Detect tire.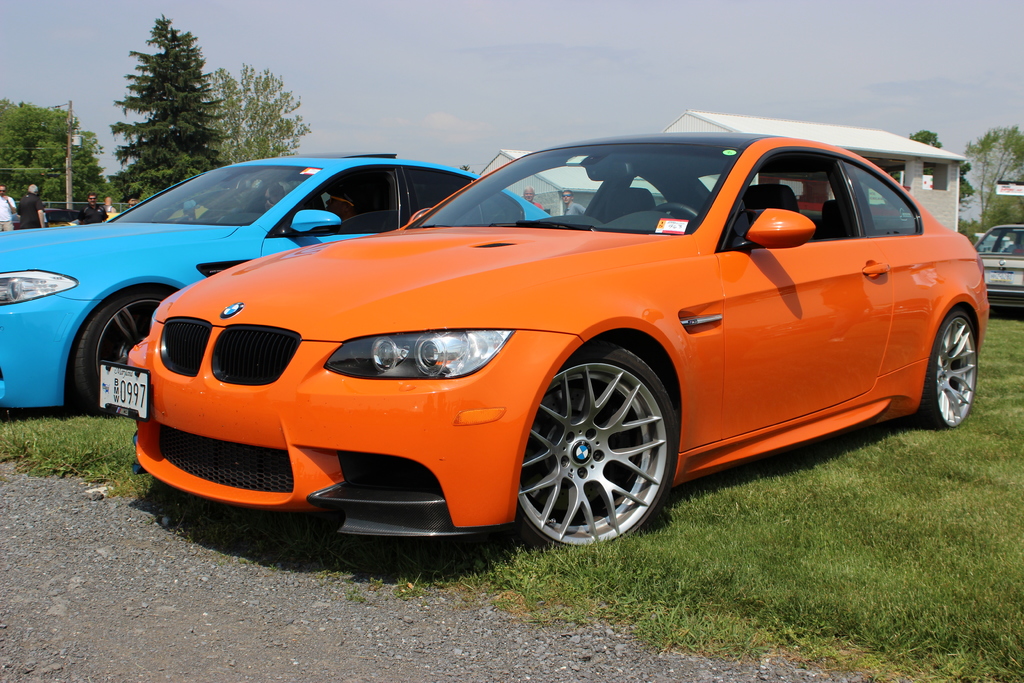
Detected at {"left": 70, "top": 286, "right": 184, "bottom": 411}.
